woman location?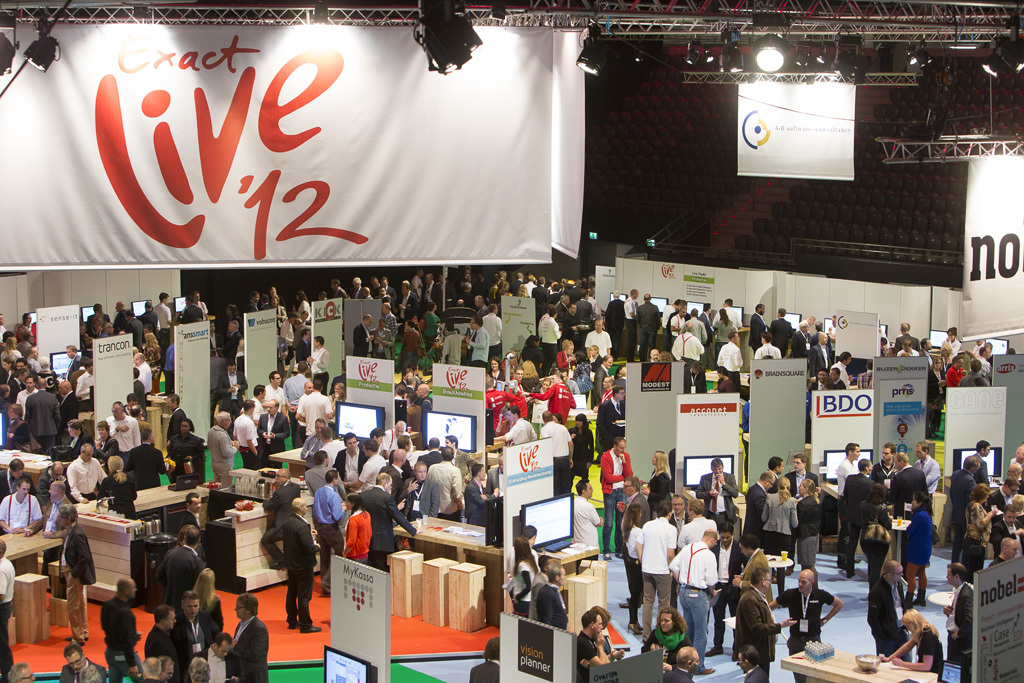
{"x1": 168, "y1": 418, "x2": 205, "y2": 479}
